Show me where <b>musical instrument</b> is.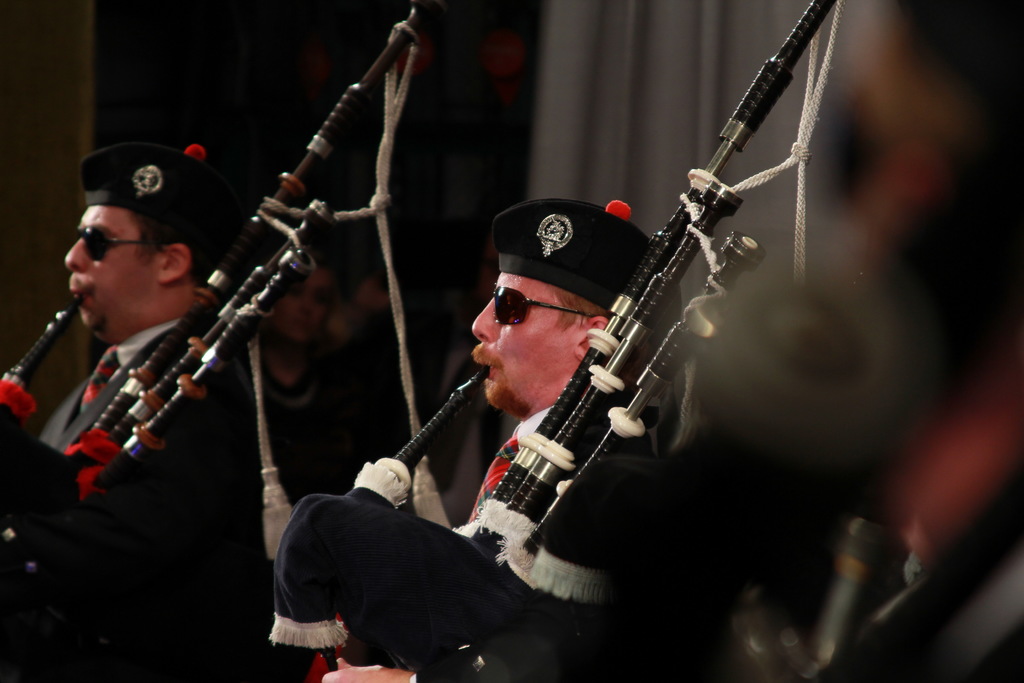
<b>musical instrument</b> is at bbox=(269, 0, 849, 682).
